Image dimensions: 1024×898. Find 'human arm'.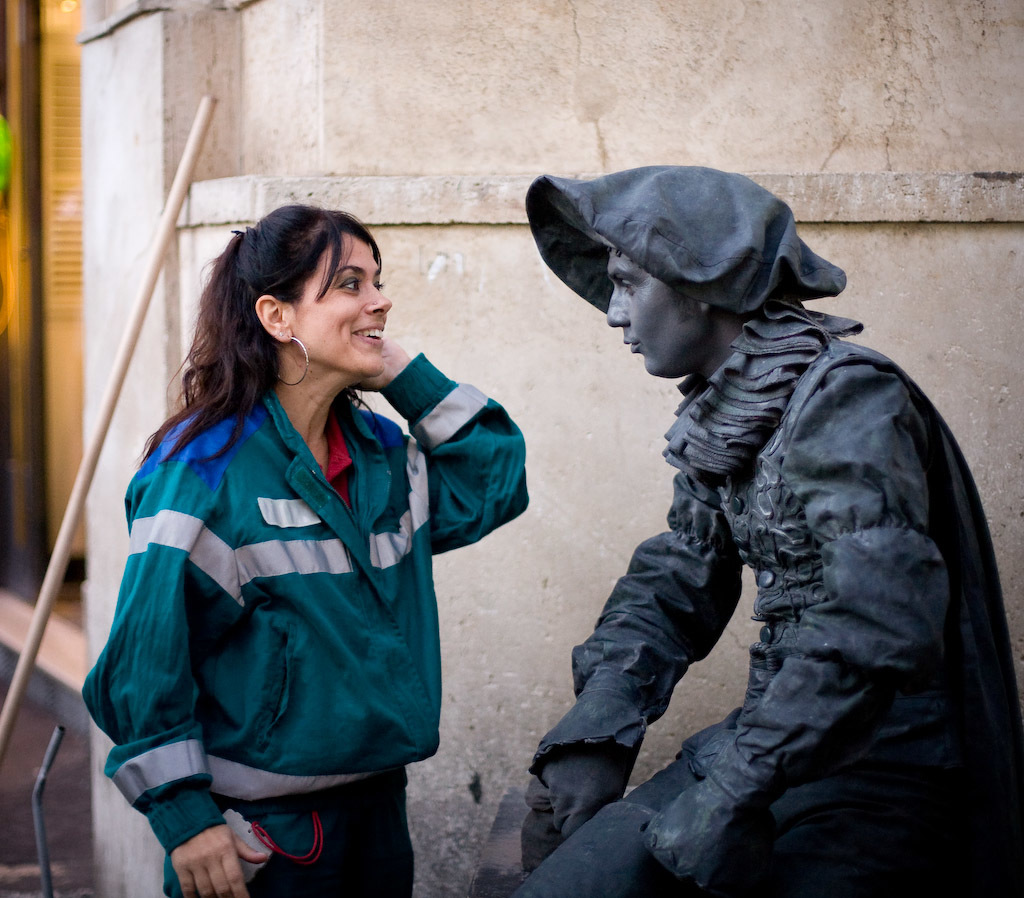
{"x1": 92, "y1": 438, "x2": 278, "y2": 897}.
